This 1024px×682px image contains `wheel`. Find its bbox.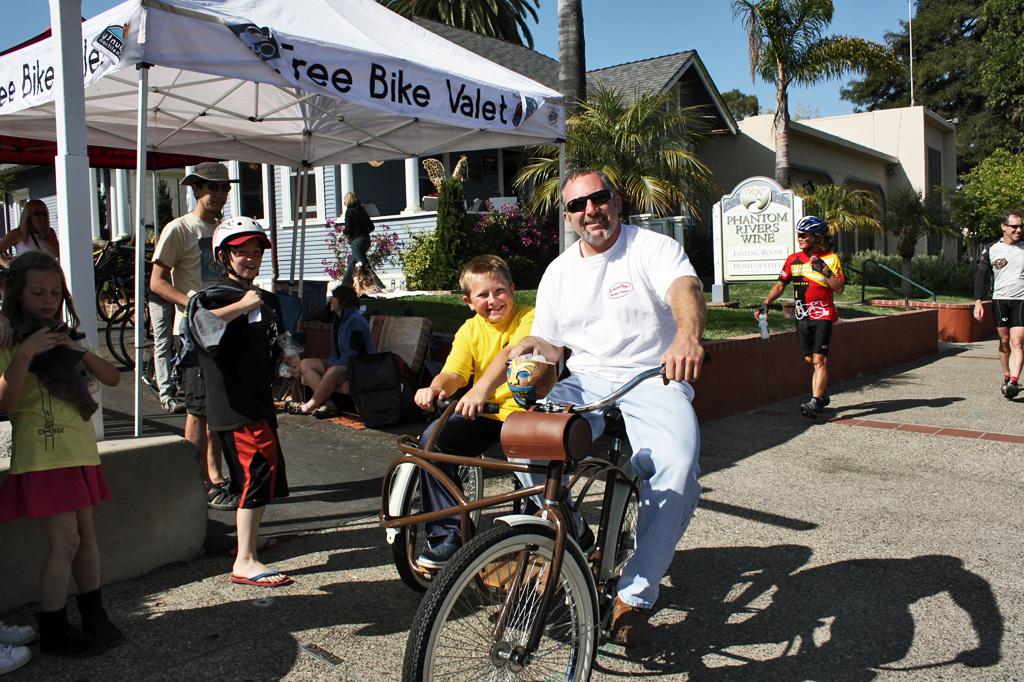
Rect(96, 281, 132, 321).
